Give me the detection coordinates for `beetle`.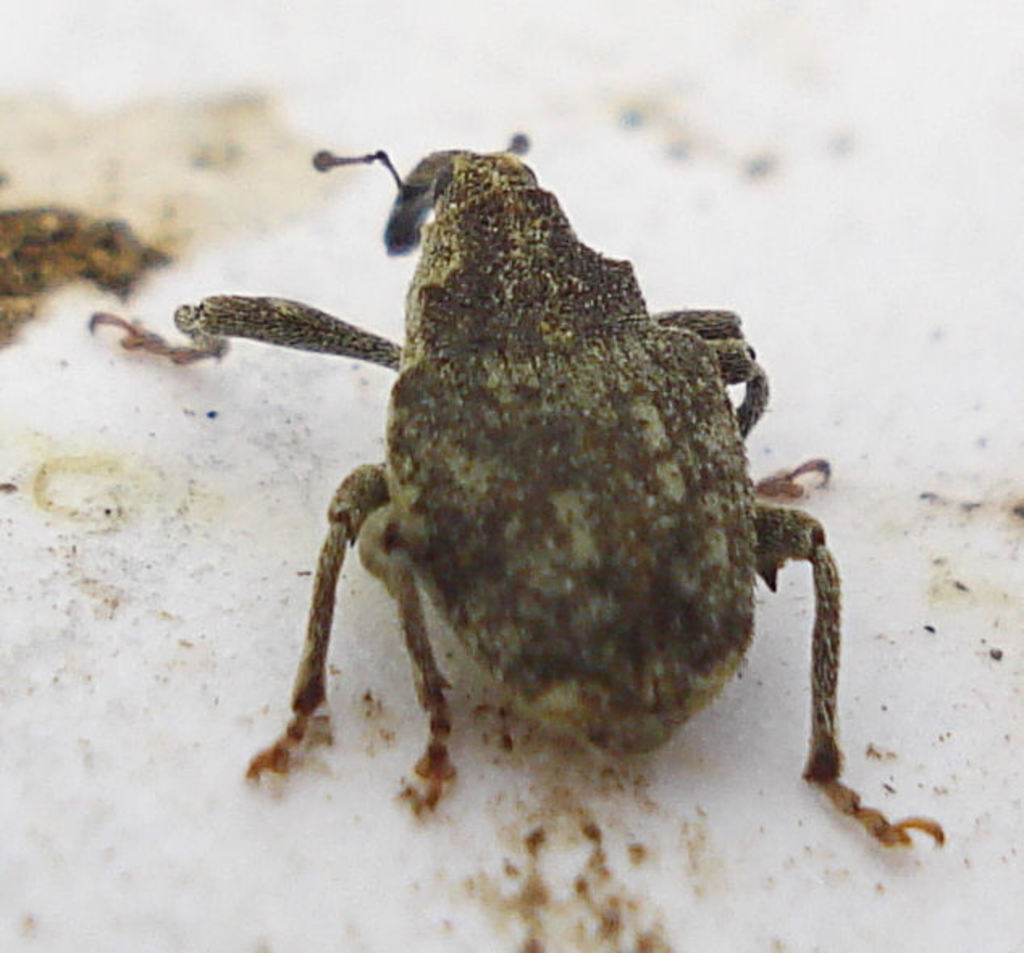
195:220:892:824.
